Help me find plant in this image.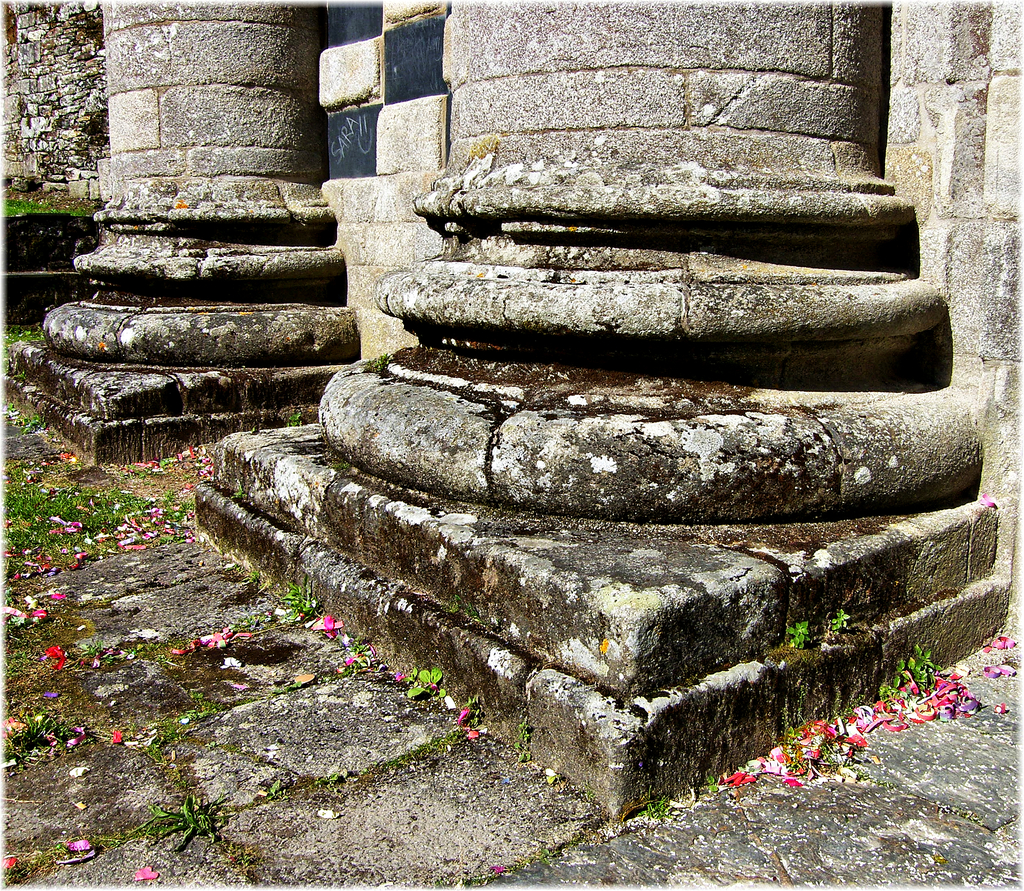
Found it: locate(702, 762, 730, 796).
